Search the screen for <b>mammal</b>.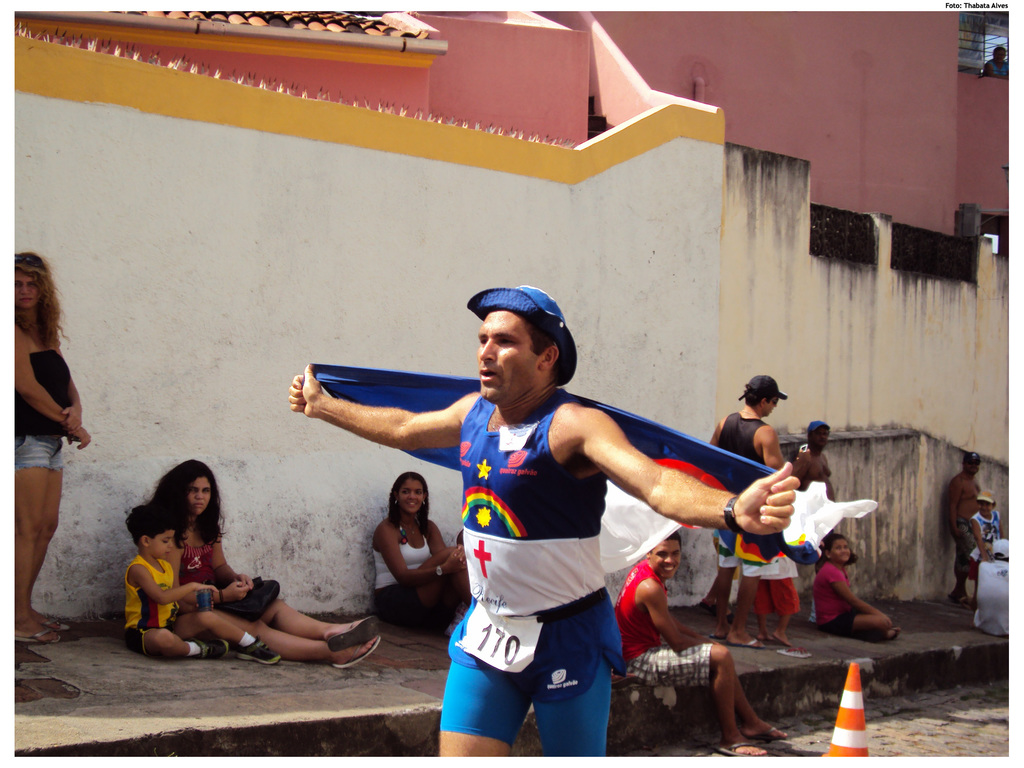
Found at box=[123, 503, 285, 668].
